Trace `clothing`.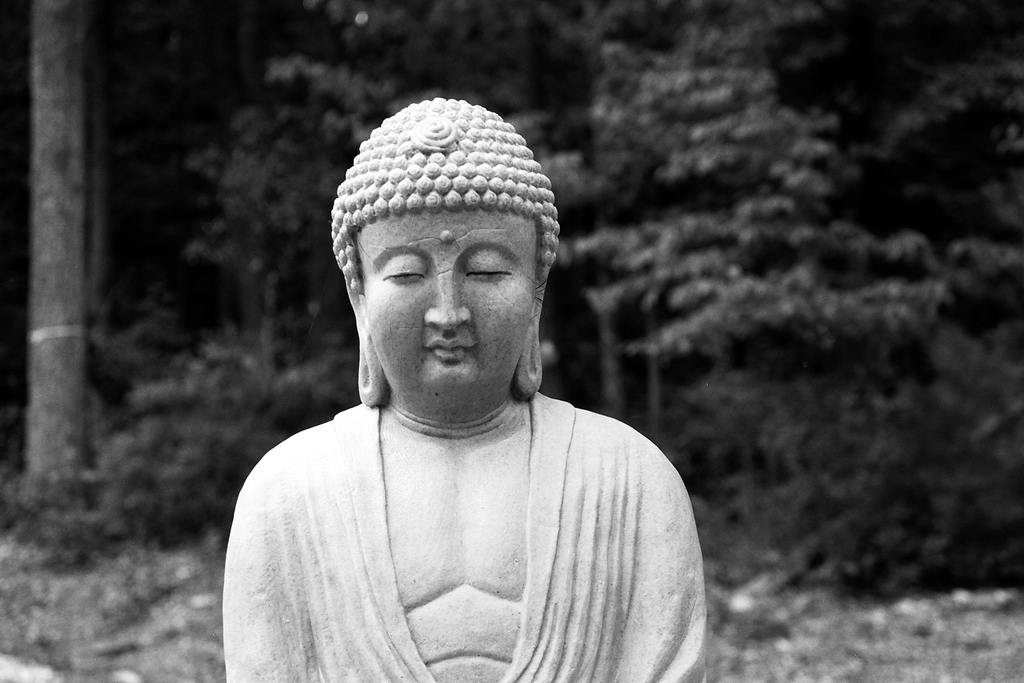
Traced to box(215, 336, 715, 671).
